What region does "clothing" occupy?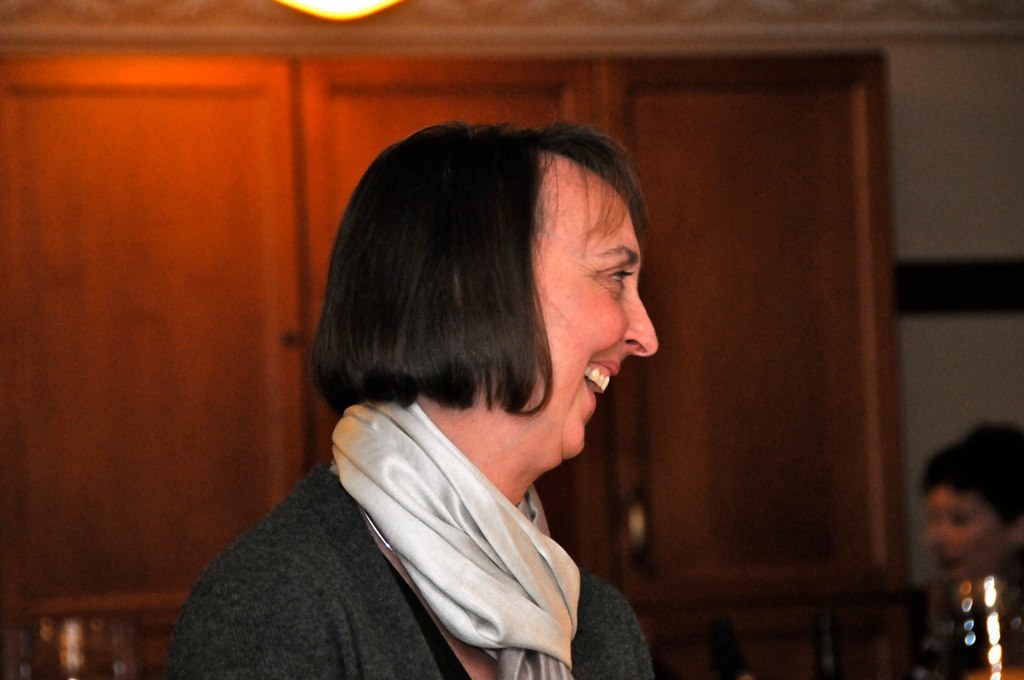
141, 345, 663, 679.
